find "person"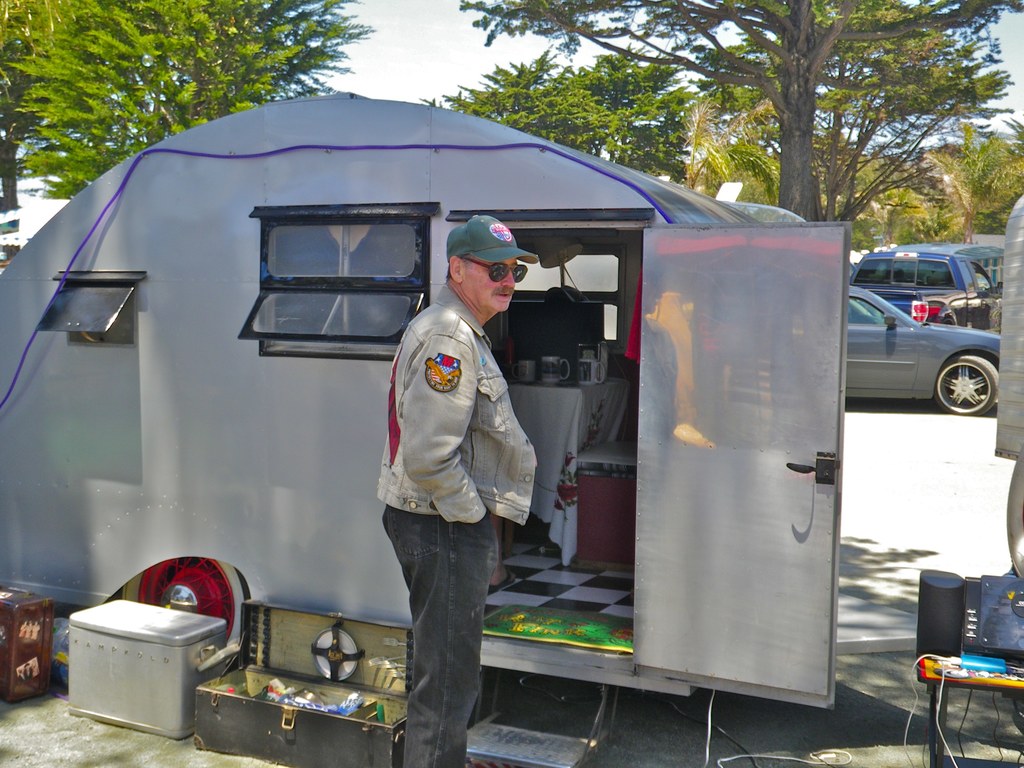
rect(358, 214, 529, 749)
